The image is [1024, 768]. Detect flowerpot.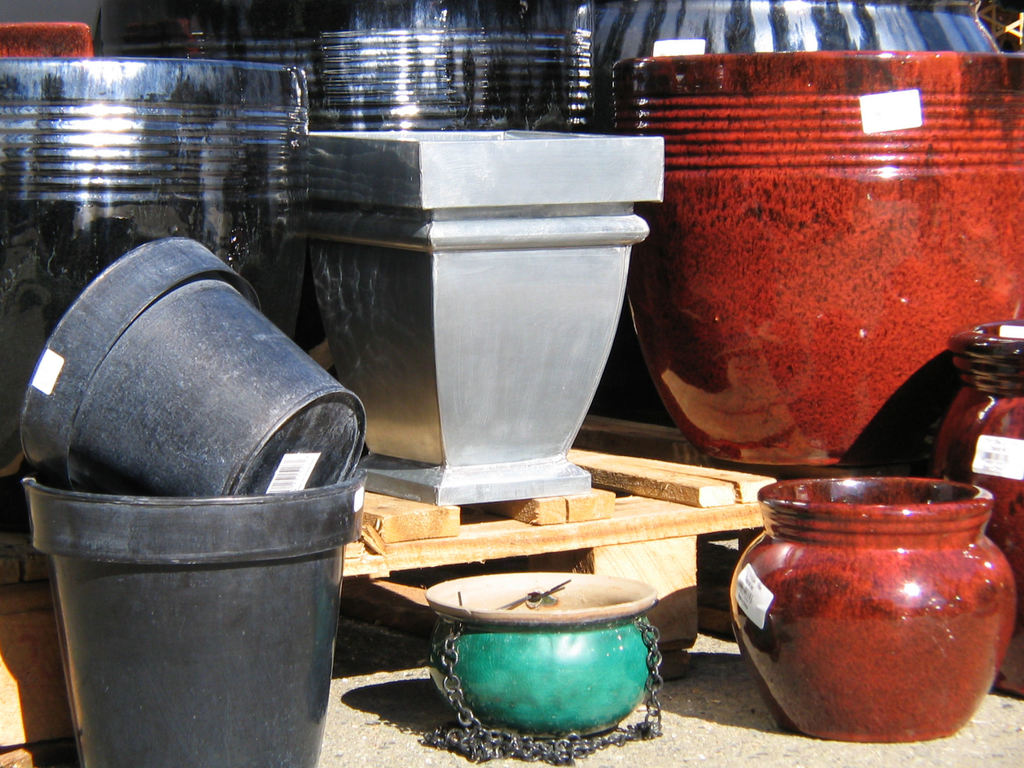
Detection: region(67, 280, 350, 484).
